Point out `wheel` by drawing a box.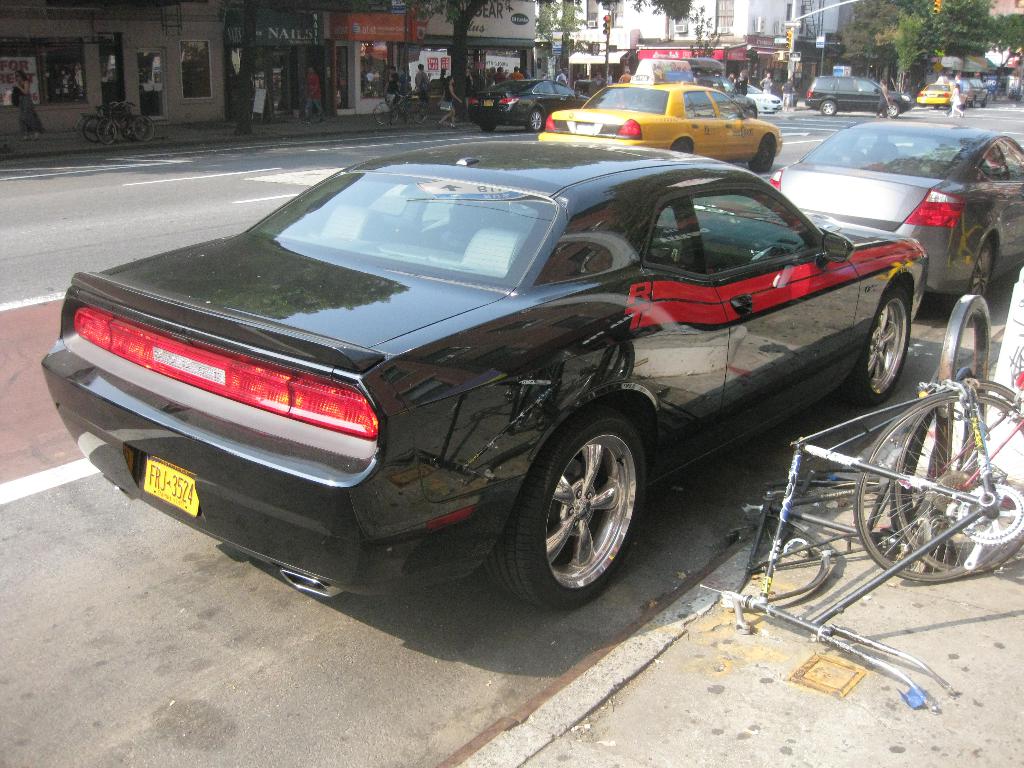
{"x1": 884, "y1": 101, "x2": 897, "y2": 118}.
